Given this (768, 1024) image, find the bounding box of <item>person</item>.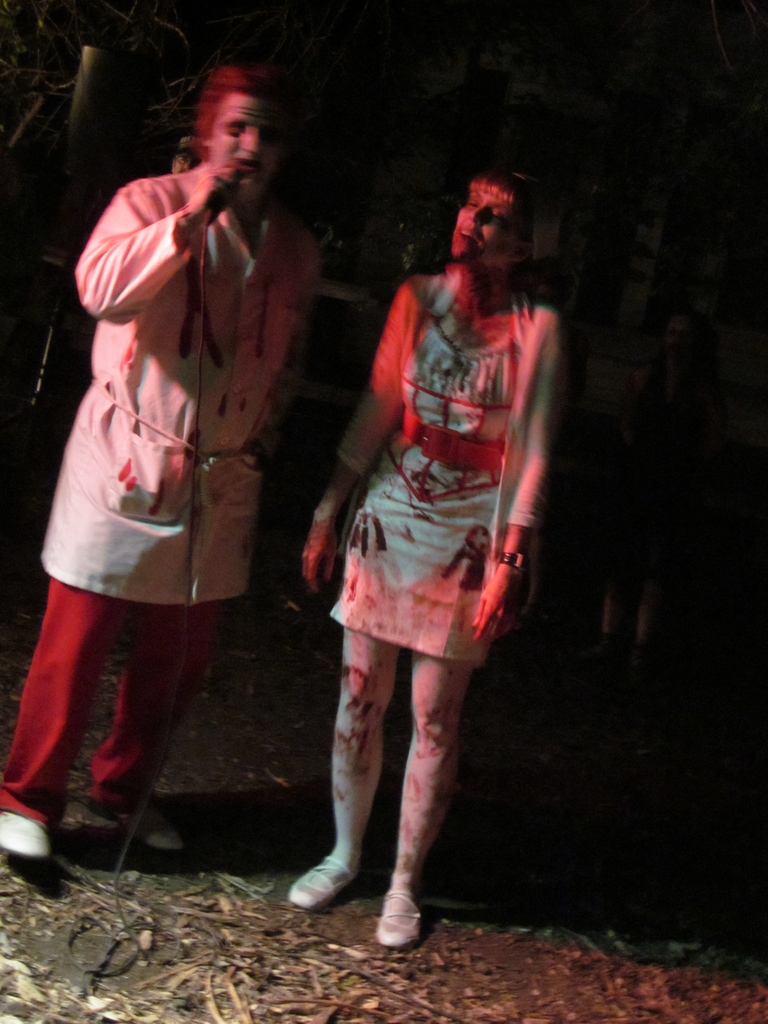
detection(40, 67, 333, 890).
